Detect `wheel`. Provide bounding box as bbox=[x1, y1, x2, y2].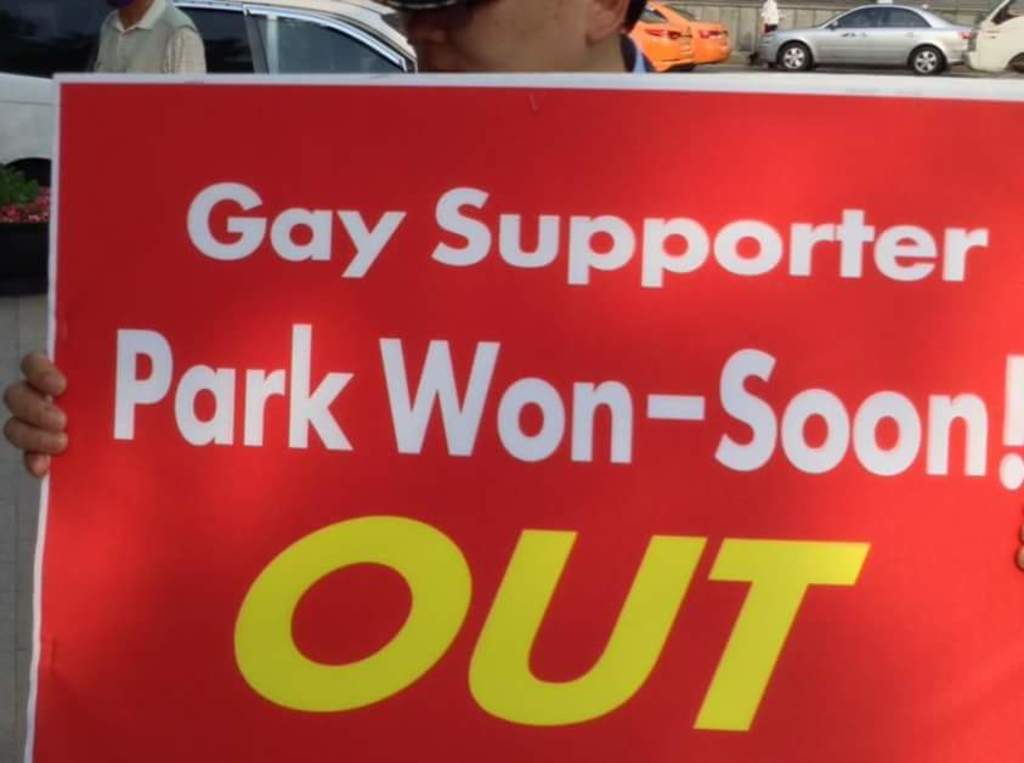
bbox=[906, 40, 955, 75].
